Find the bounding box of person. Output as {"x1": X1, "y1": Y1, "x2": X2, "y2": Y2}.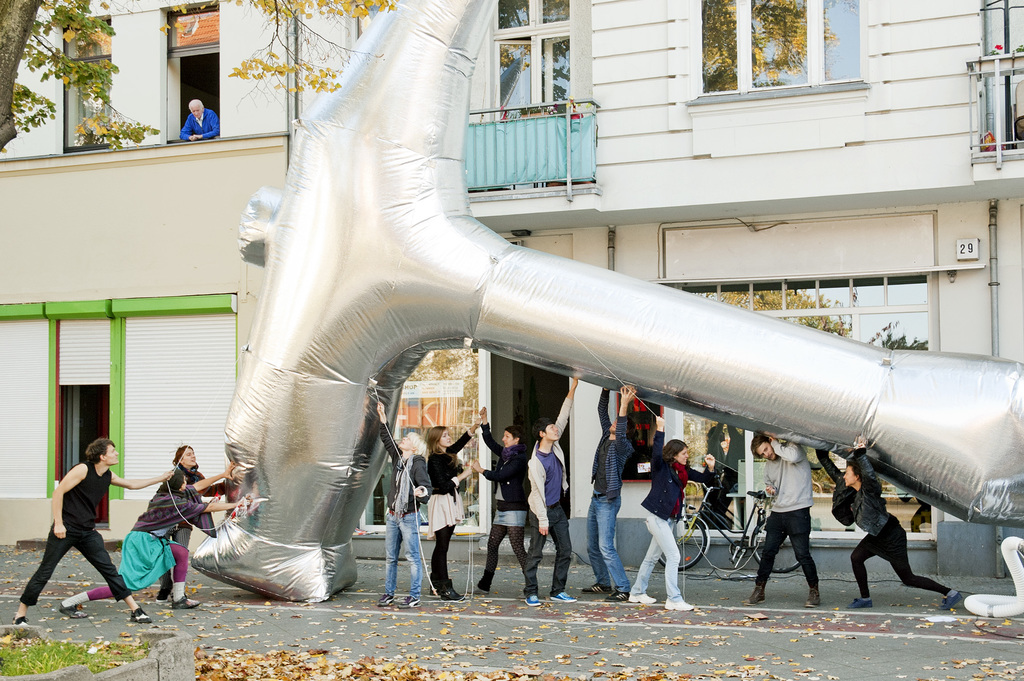
{"x1": 468, "y1": 405, "x2": 552, "y2": 596}.
